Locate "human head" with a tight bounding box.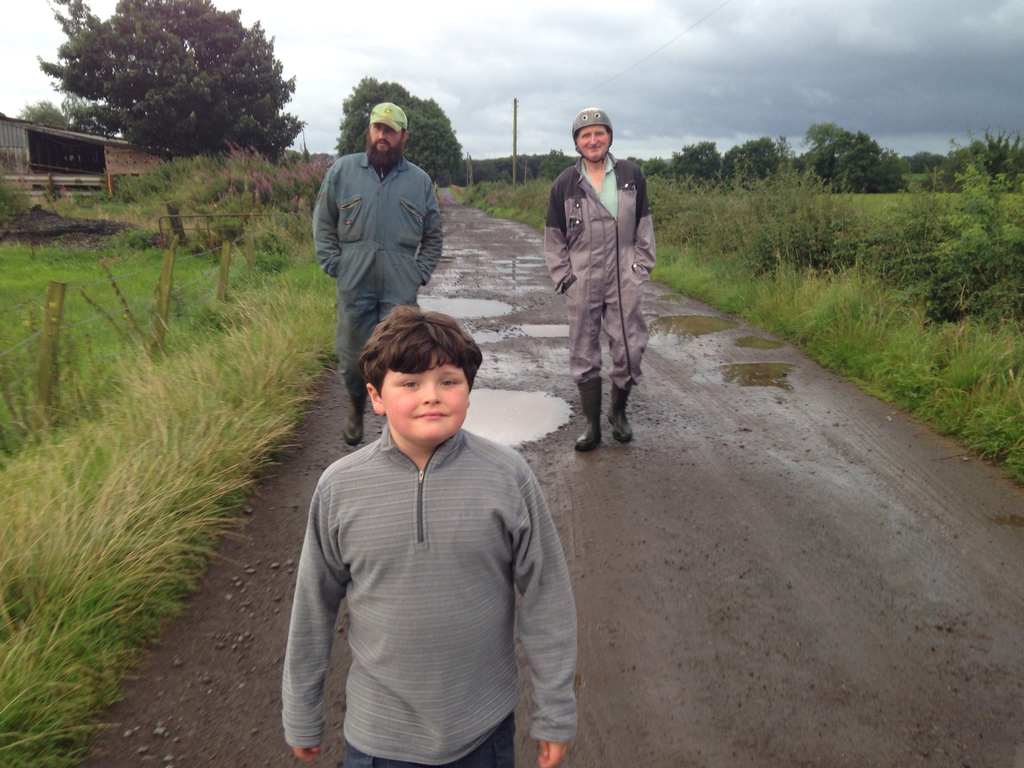
pyautogui.locateOnScreen(365, 102, 410, 166).
